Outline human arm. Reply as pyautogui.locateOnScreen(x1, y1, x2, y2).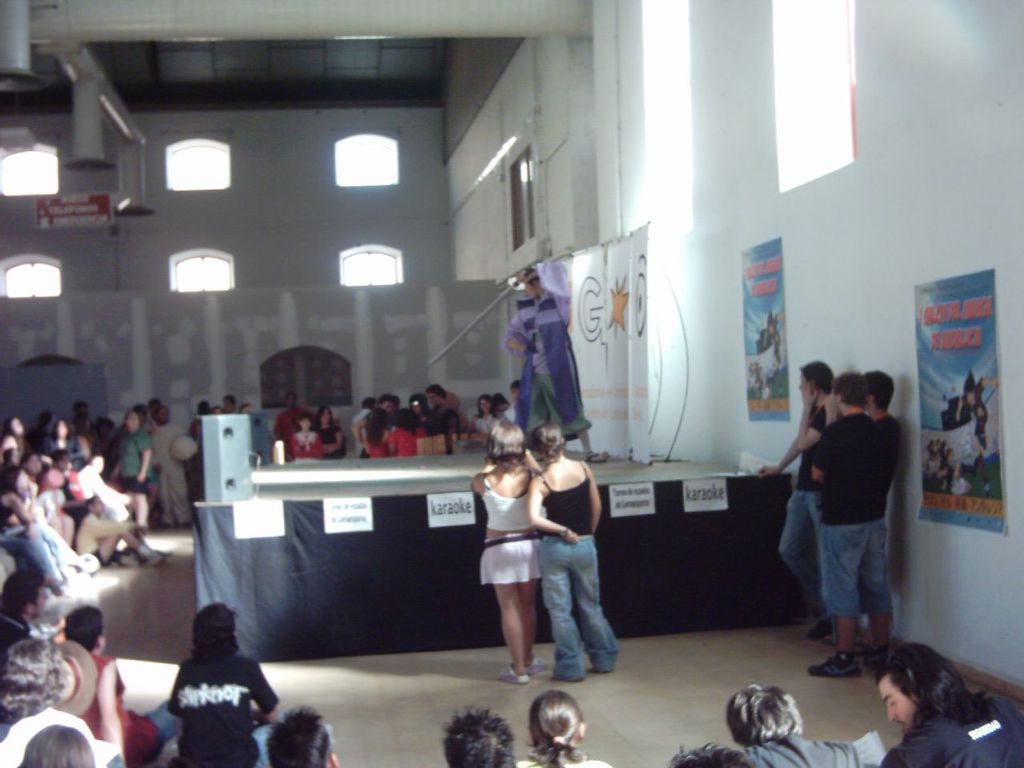
pyautogui.locateOnScreen(522, 477, 580, 542).
